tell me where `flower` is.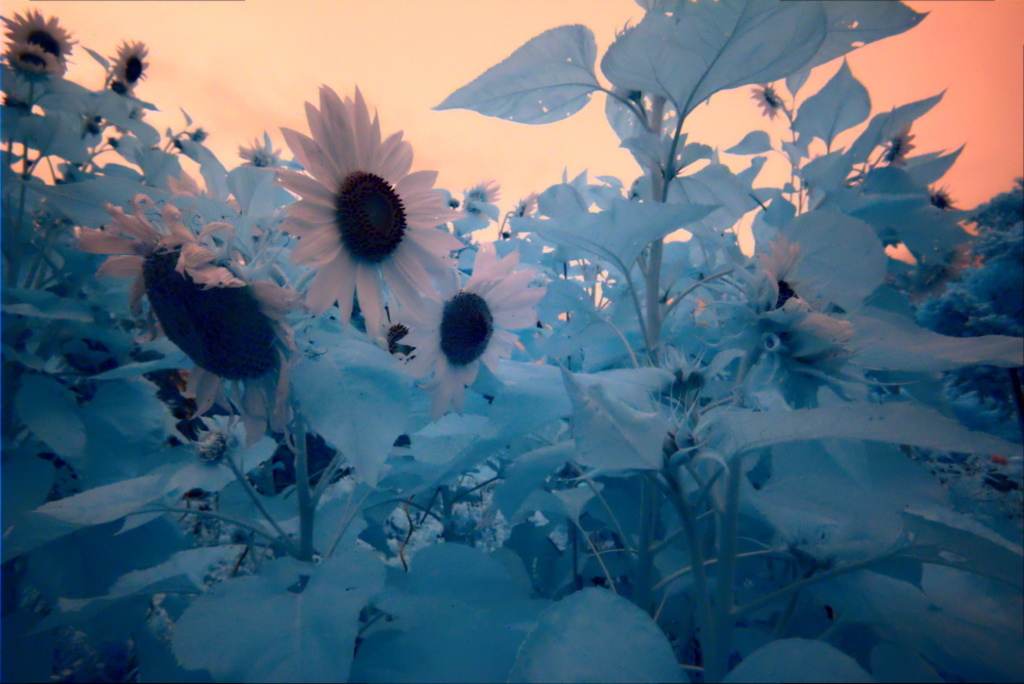
`flower` is at pyautogui.locateOnScreen(110, 35, 152, 85).
